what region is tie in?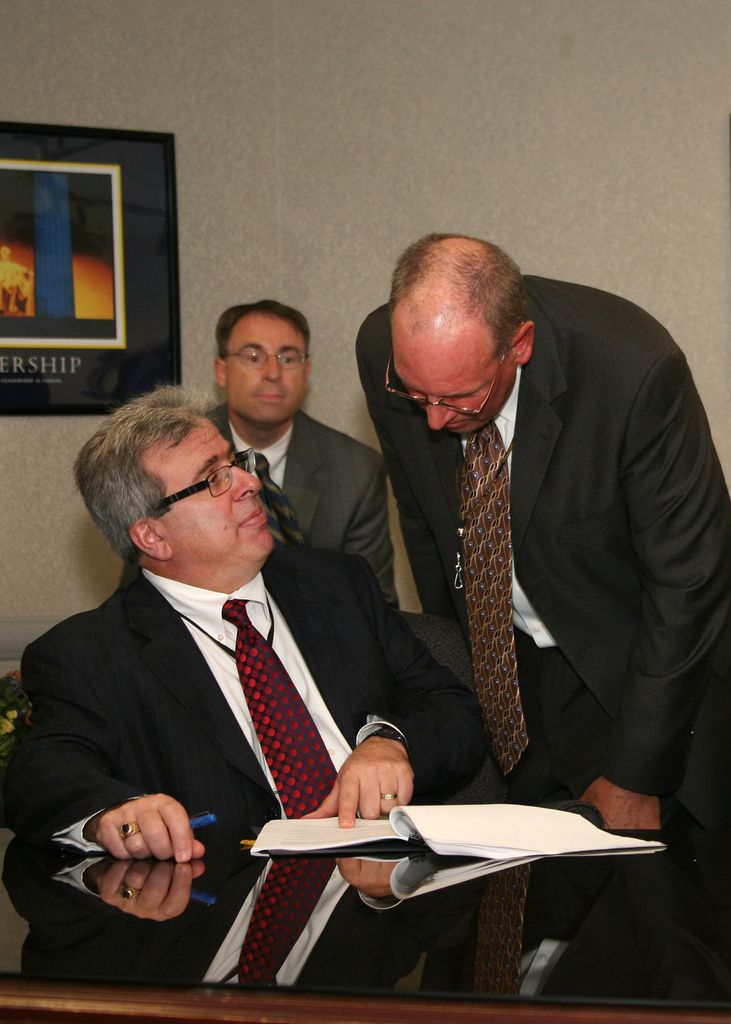
<box>213,592,337,826</box>.
